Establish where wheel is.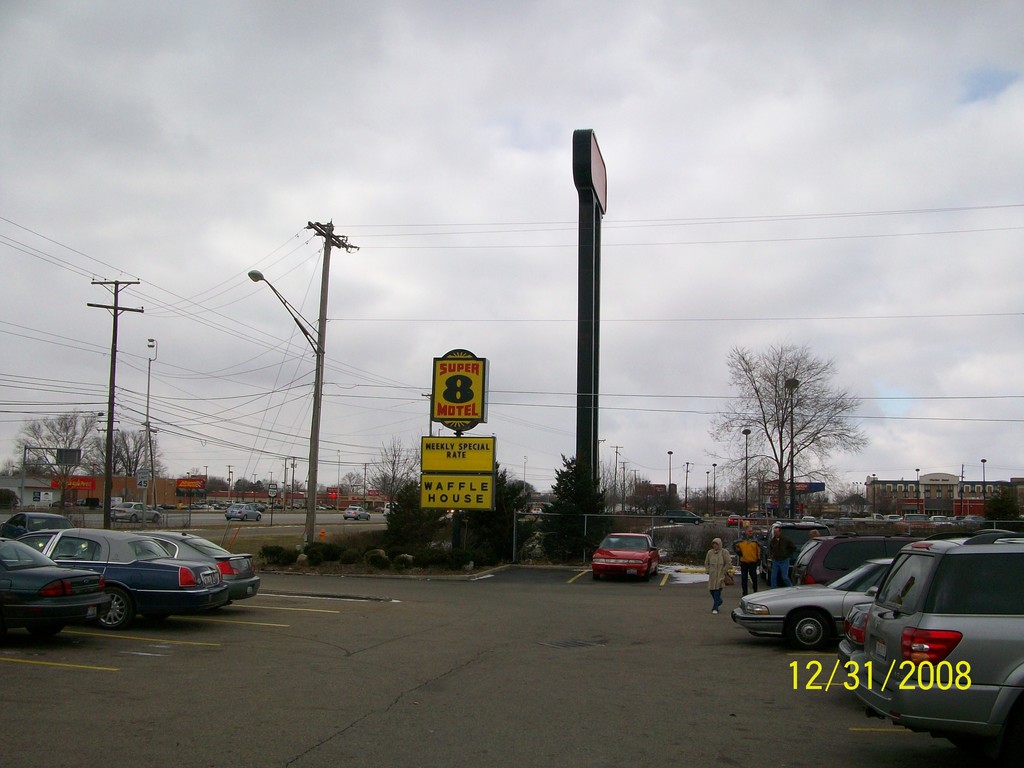
Established at select_region(92, 586, 135, 626).
